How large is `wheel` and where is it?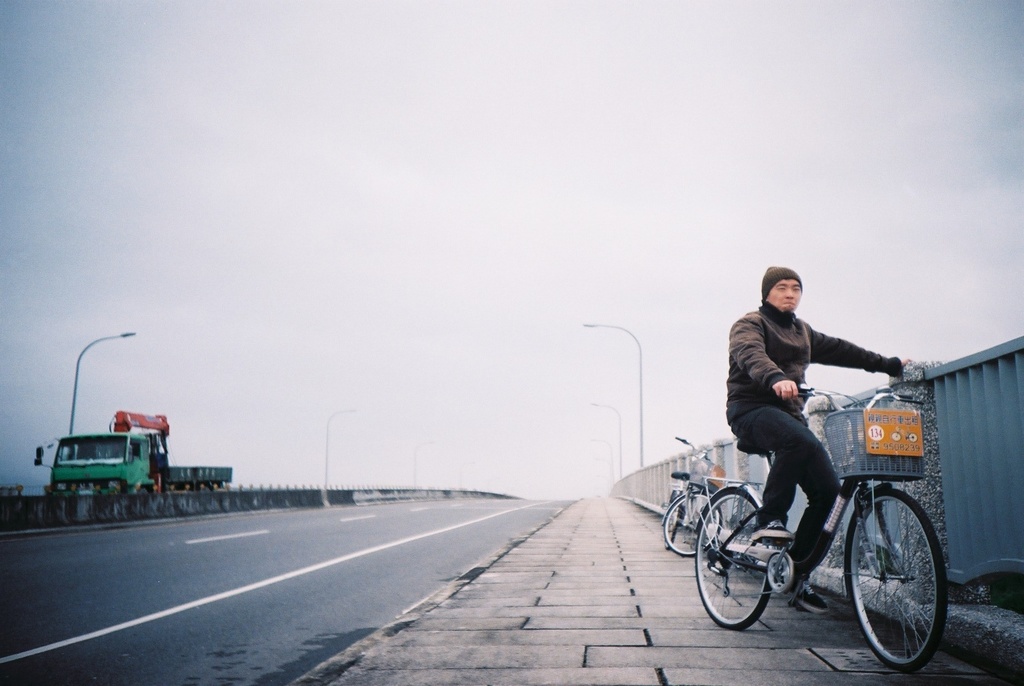
Bounding box: 666 493 721 555.
